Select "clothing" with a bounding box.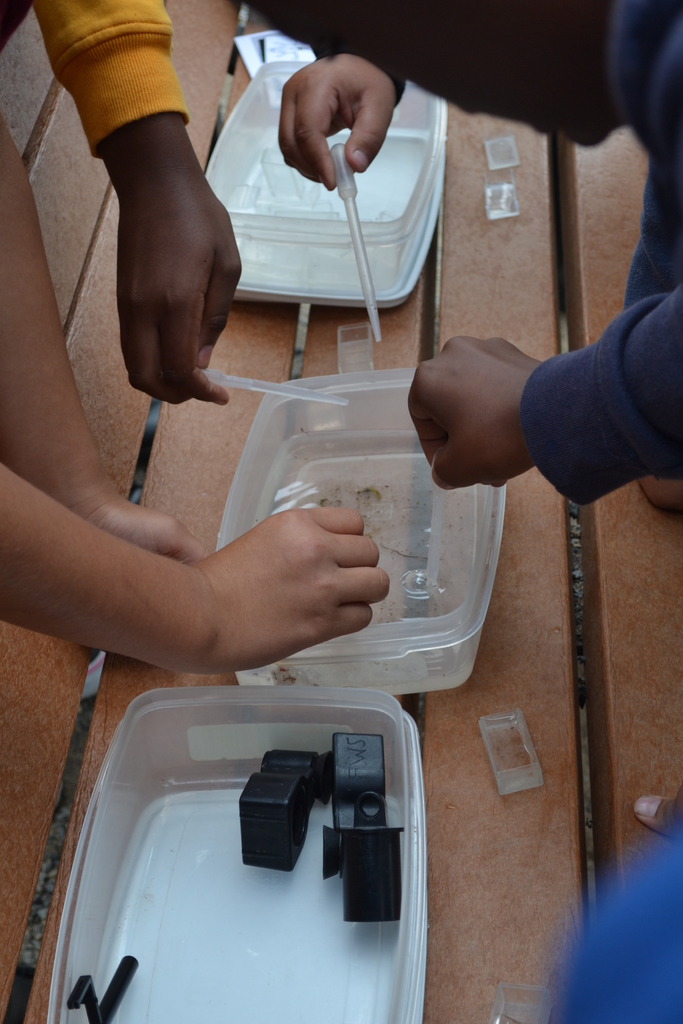
<region>516, 286, 682, 510</region>.
